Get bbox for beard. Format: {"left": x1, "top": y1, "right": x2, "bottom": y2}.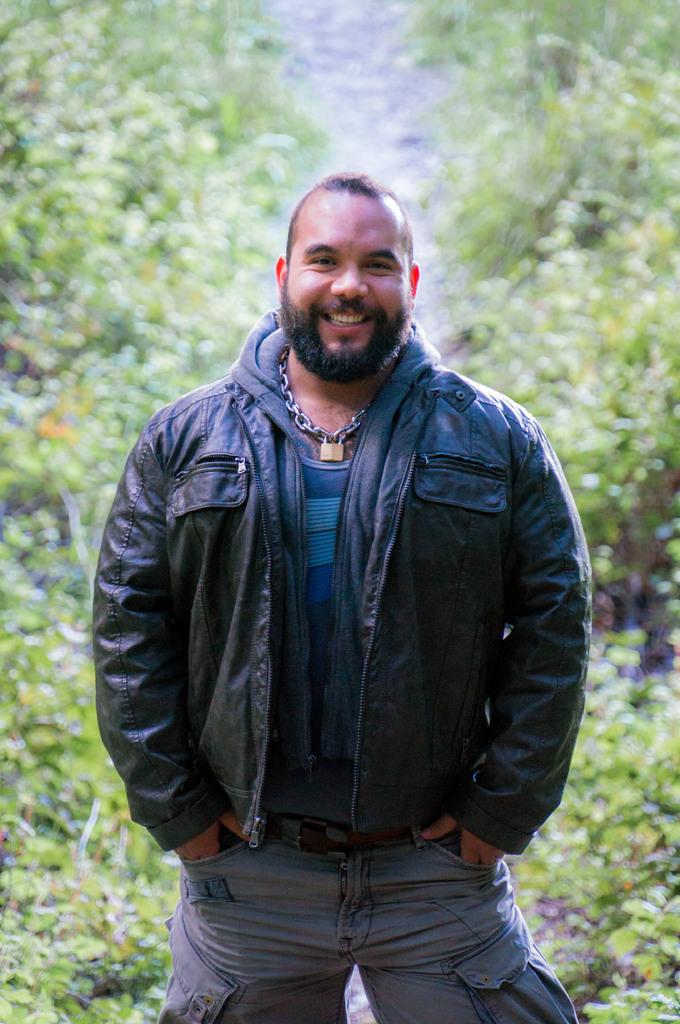
{"left": 280, "top": 241, "right": 422, "bottom": 391}.
